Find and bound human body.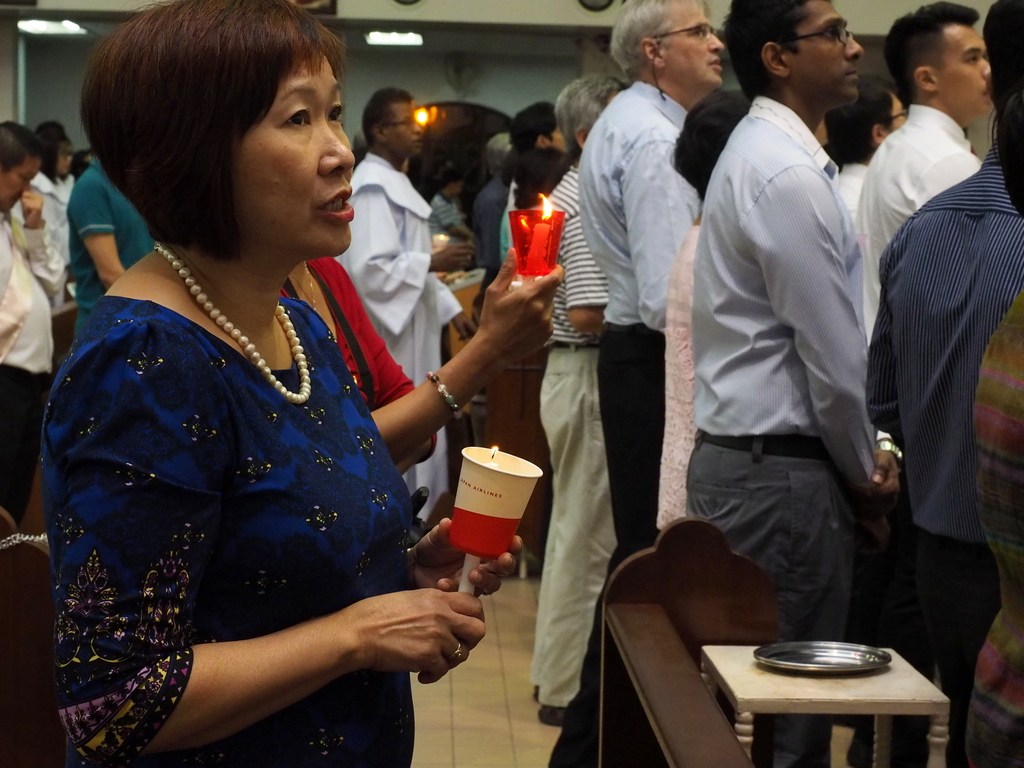
Bound: [x1=473, y1=124, x2=510, y2=283].
